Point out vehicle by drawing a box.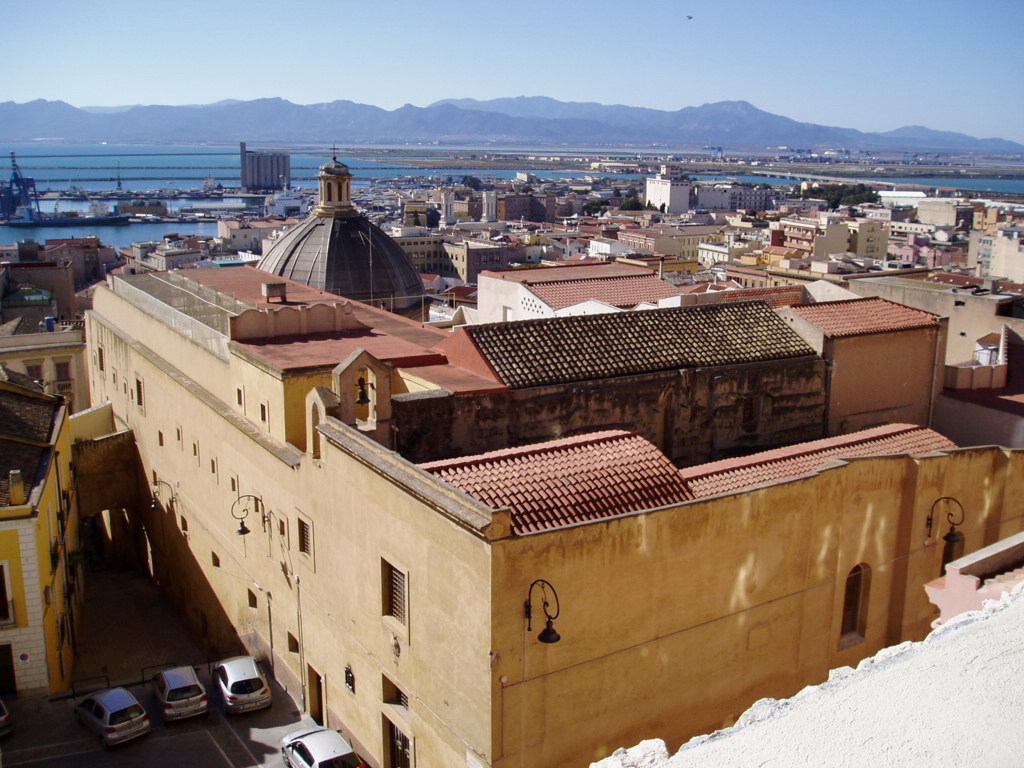
[x1=215, y1=653, x2=272, y2=707].
